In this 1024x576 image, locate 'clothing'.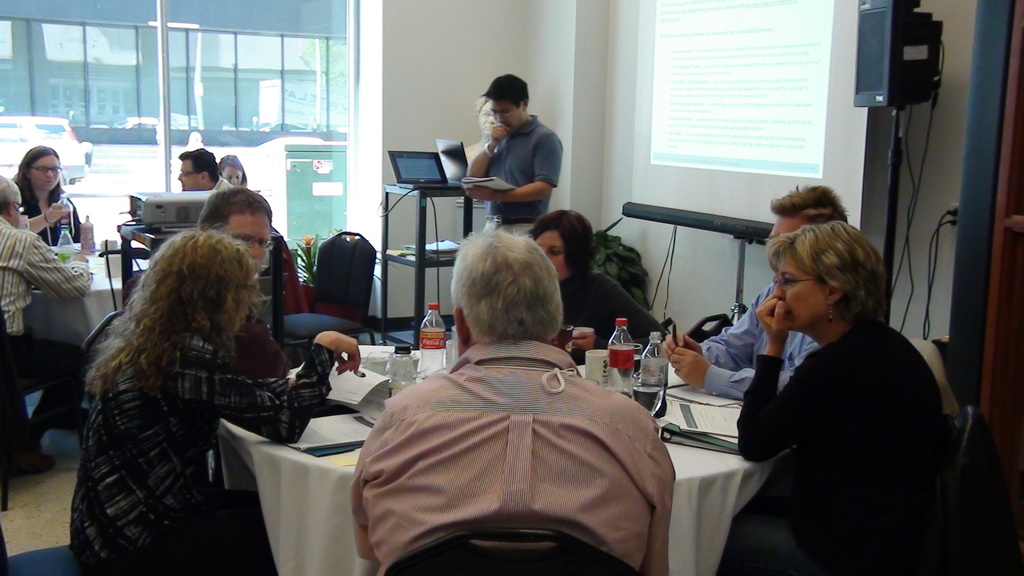
Bounding box: box(723, 310, 975, 574).
